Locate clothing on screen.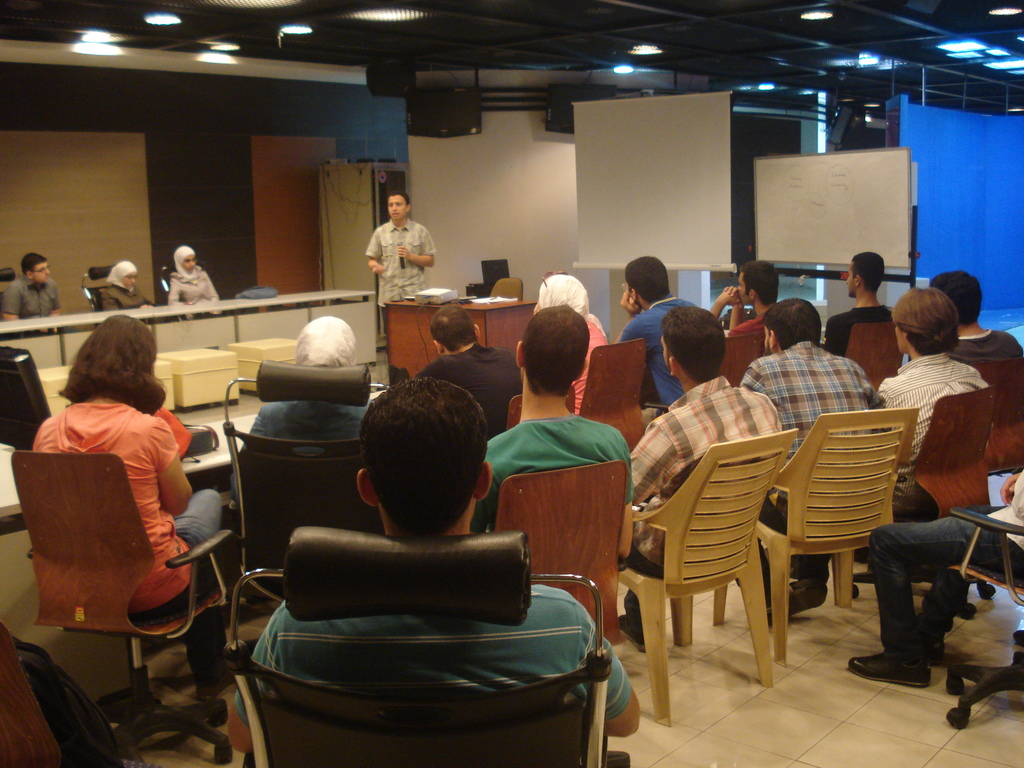
On screen at pyautogui.locateOnScreen(476, 415, 628, 540).
